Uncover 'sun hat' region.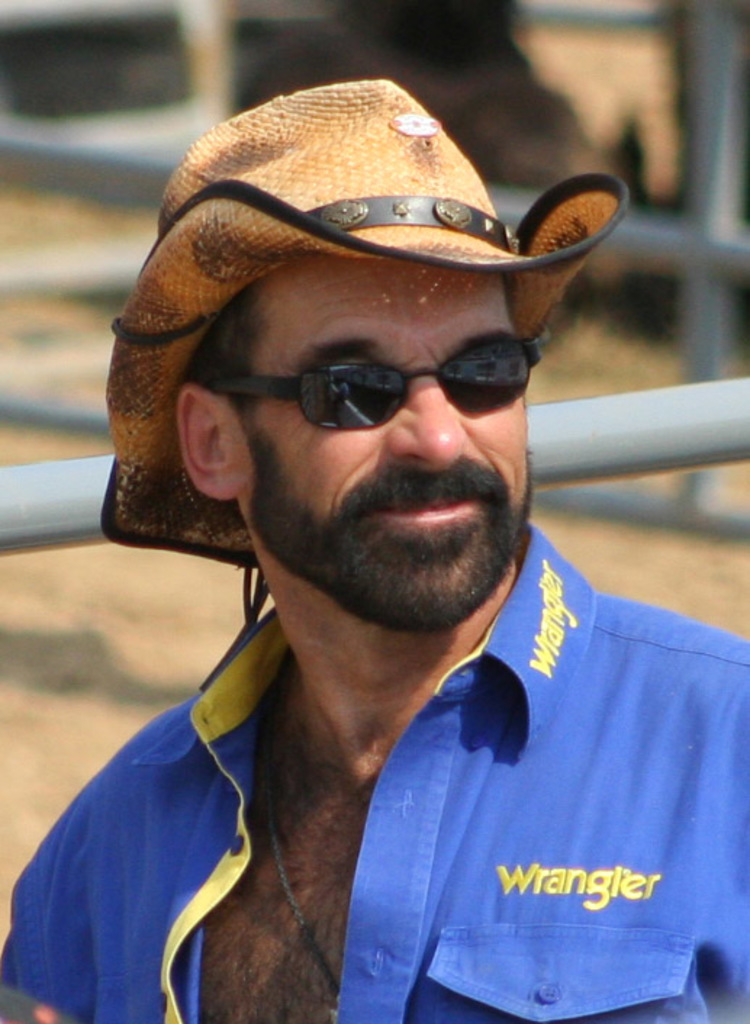
Uncovered: box=[99, 75, 621, 569].
